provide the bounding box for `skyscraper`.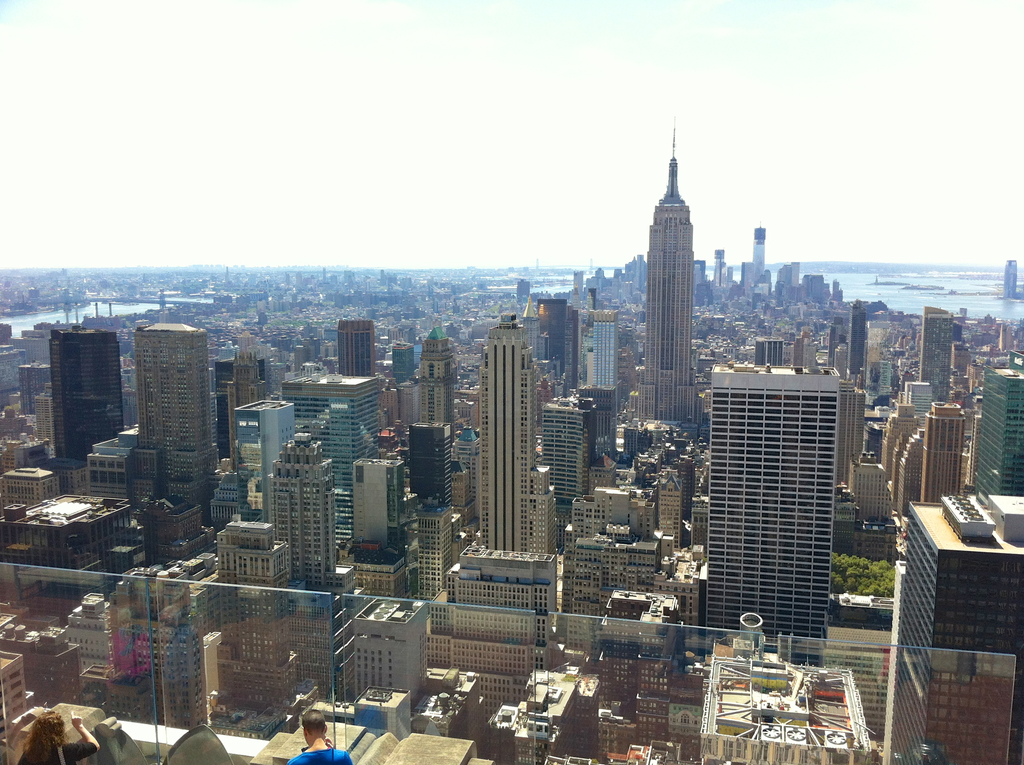
<bbox>433, 542, 557, 733</bbox>.
